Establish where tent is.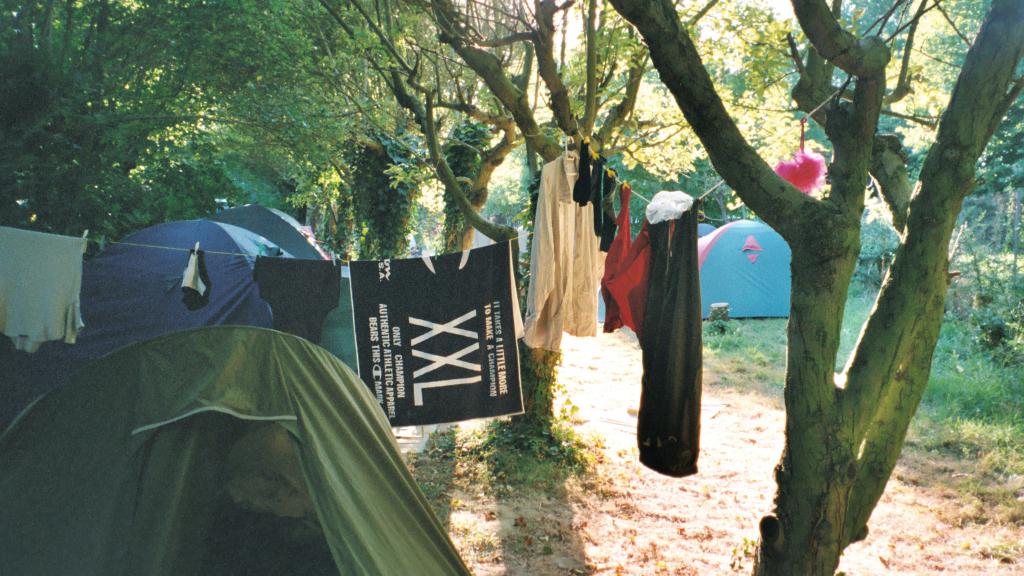
Established at [left=665, top=196, right=828, bottom=317].
